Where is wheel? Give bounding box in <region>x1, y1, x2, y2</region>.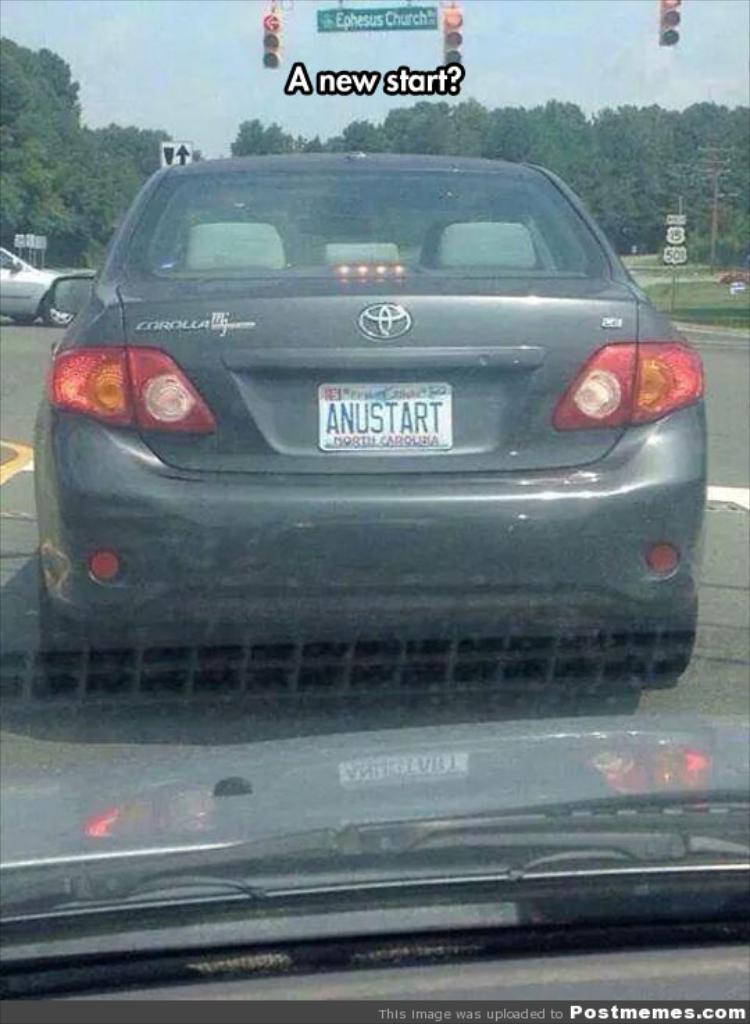
<region>43, 300, 71, 324</region>.
